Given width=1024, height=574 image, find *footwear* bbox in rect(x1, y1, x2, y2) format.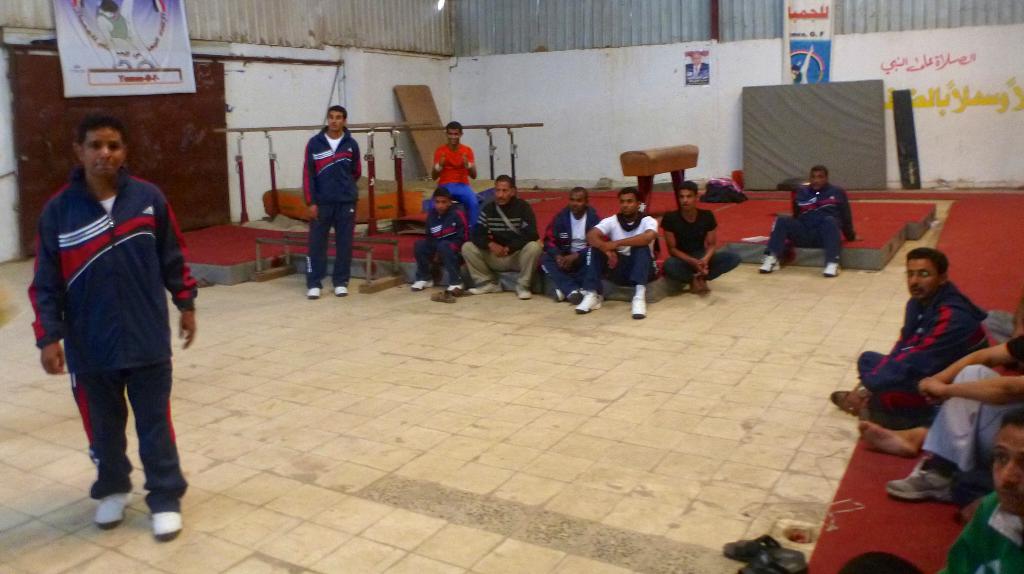
rect(450, 281, 467, 289).
